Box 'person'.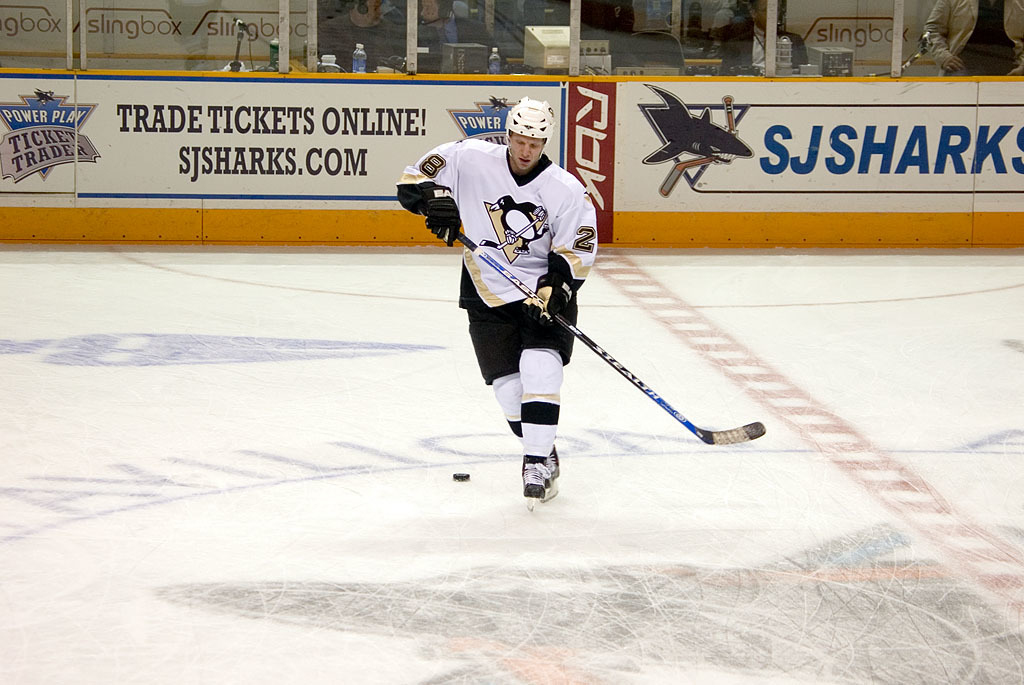
914, 0, 1023, 77.
